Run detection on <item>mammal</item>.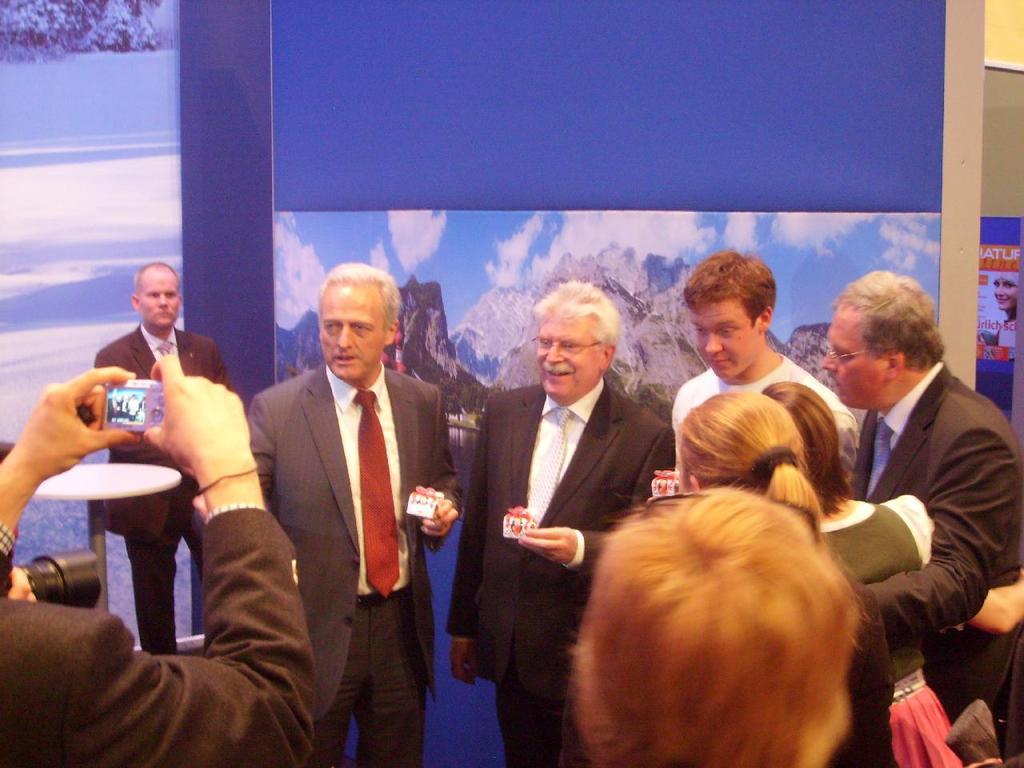
Result: (left=751, top=375, right=970, bottom=767).
